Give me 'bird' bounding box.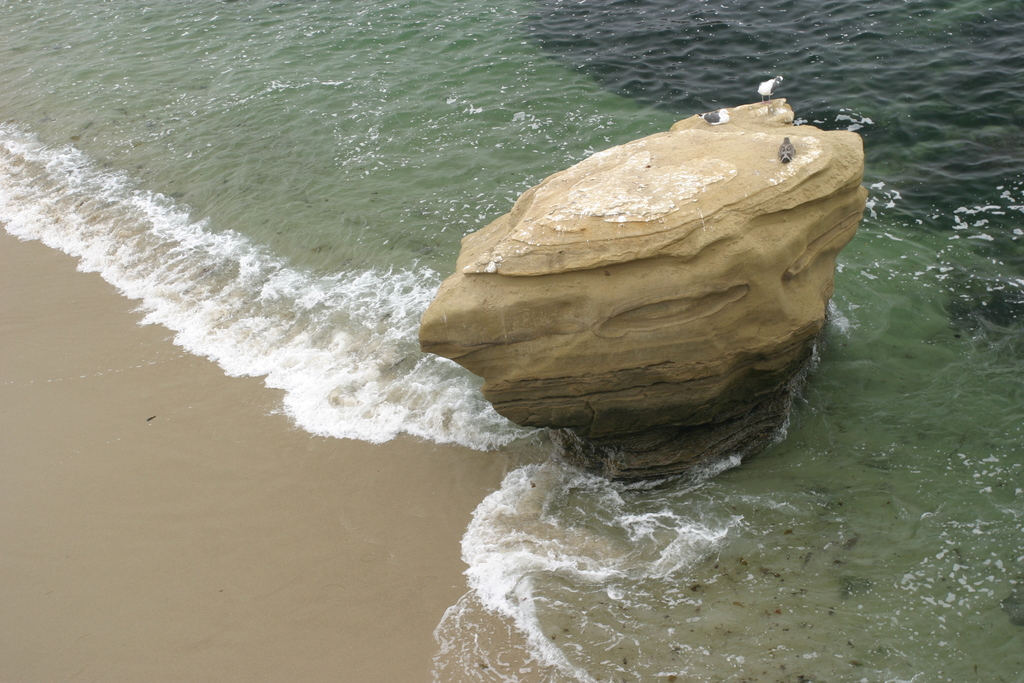
box(755, 72, 786, 103).
